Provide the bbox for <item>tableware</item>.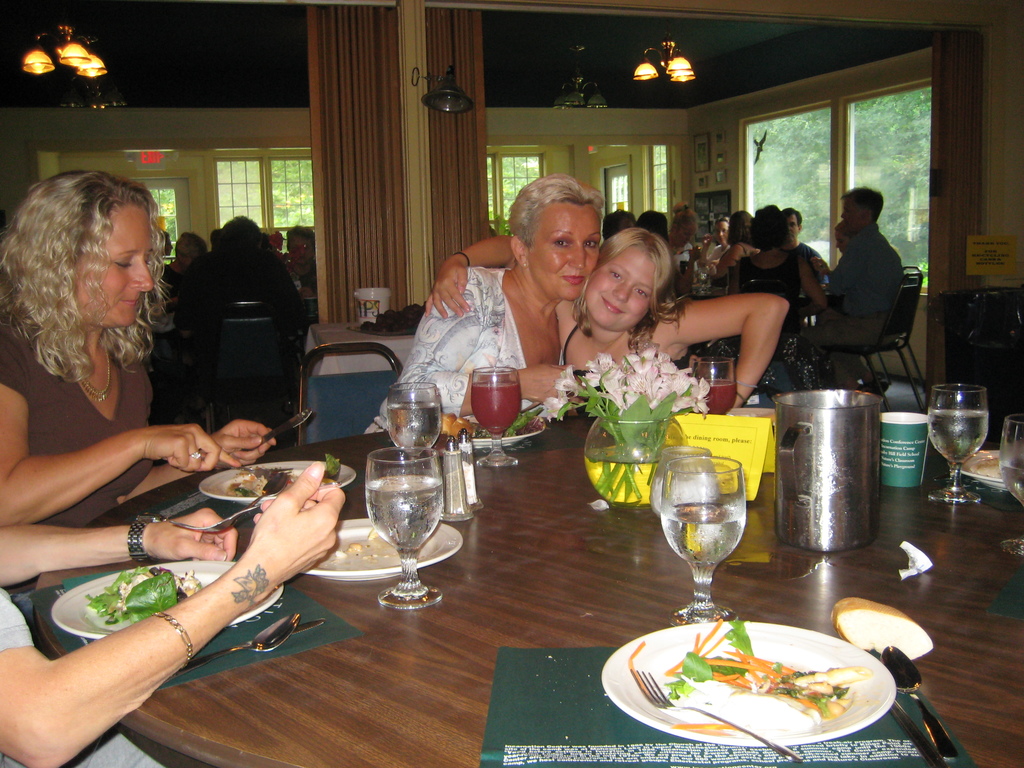
locate(449, 414, 541, 447).
